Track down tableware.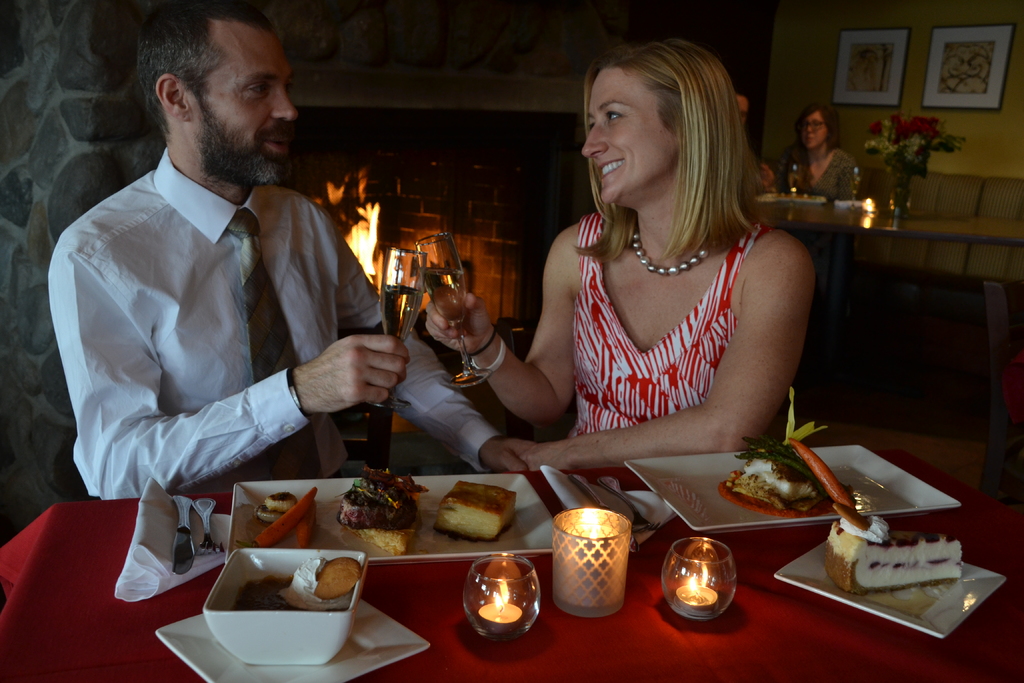
Tracked to left=790, top=163, right=803, bottom=195.
